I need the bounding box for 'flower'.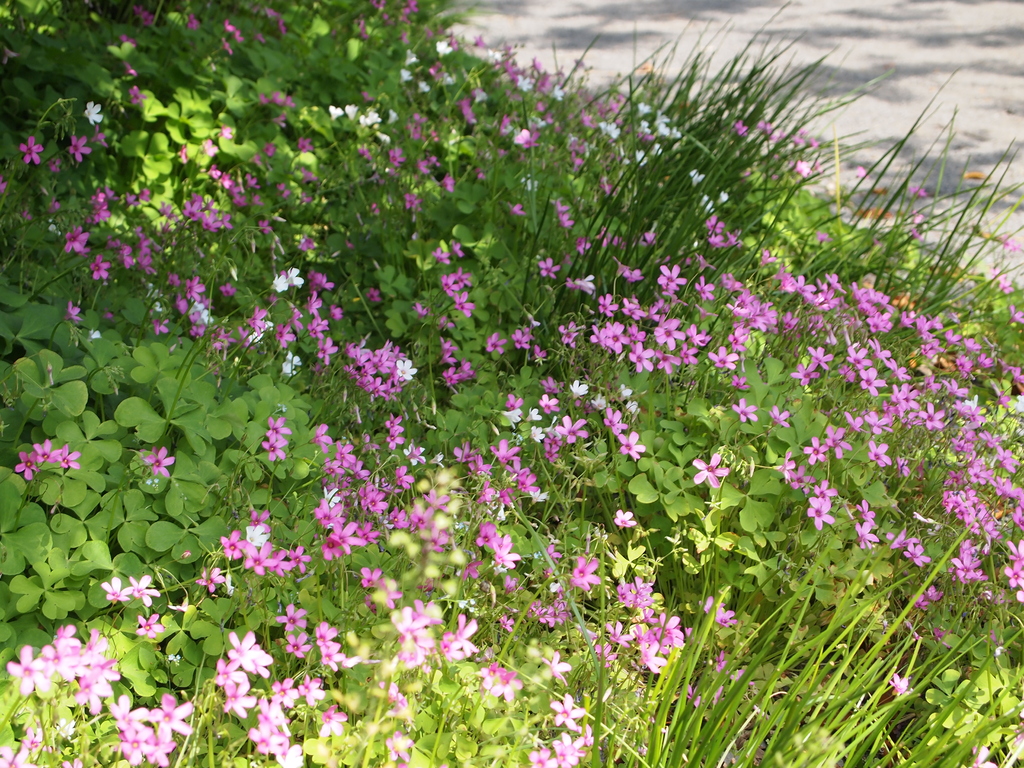
Here it is: BBox(149, 315, 170, 335).
